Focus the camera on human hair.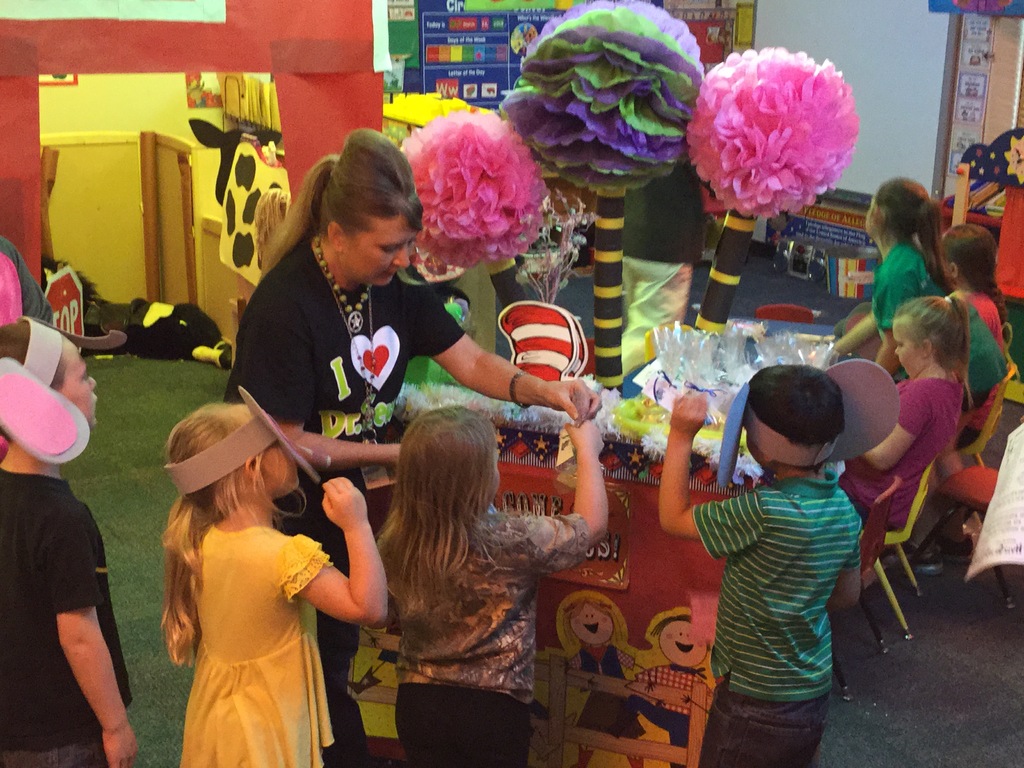
Focus region: bbox(372, 399, 508, 610).
